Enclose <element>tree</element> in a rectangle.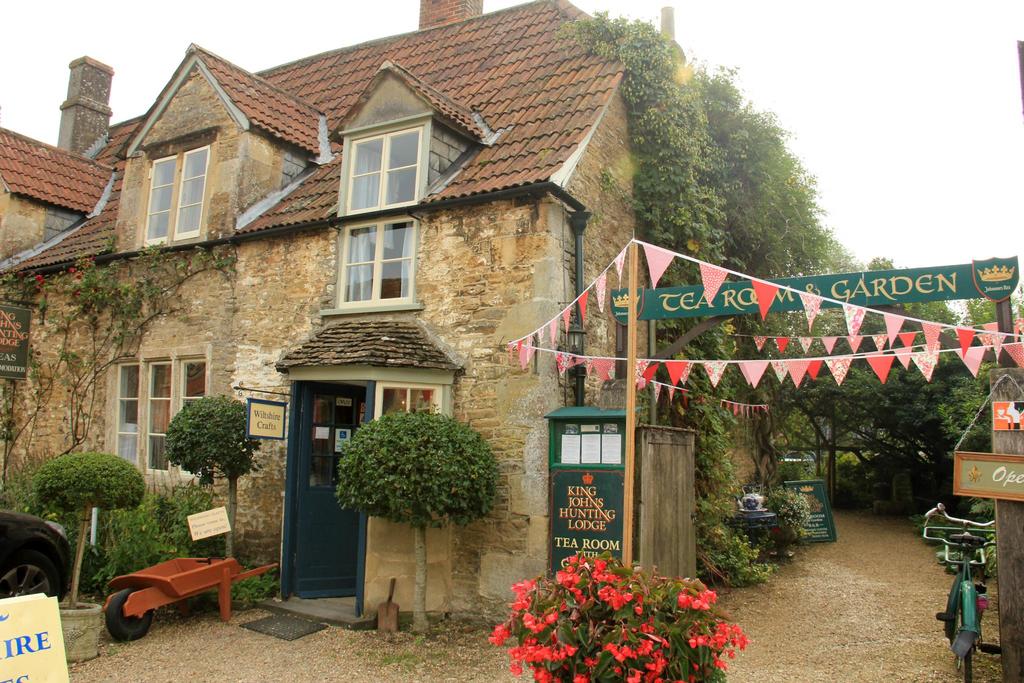
(left=338, top=412, right=500, bottom=639).
